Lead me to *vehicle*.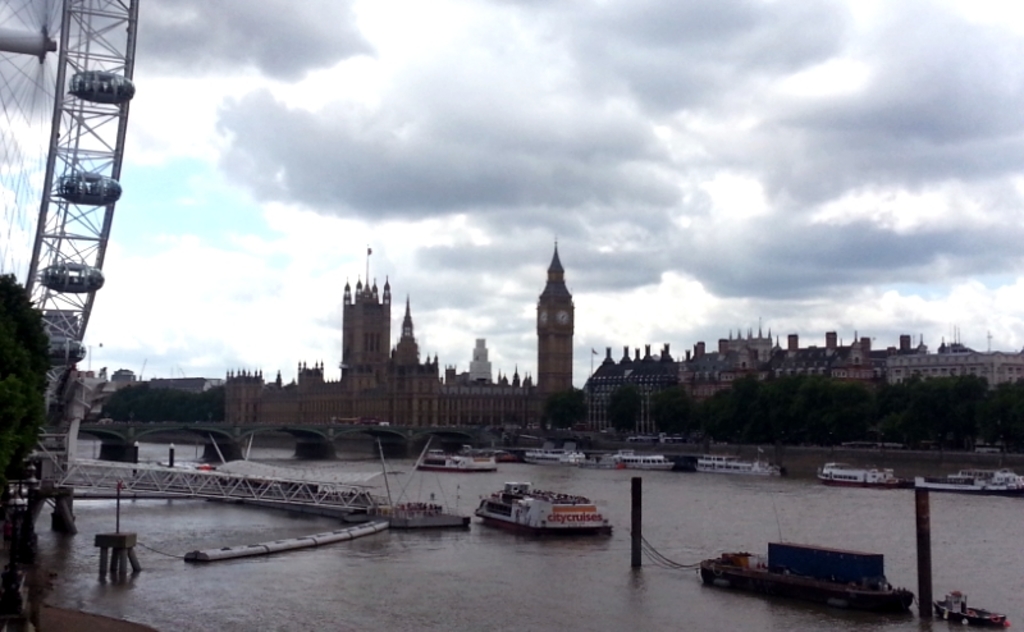
Lead to 700 457 788 484.
